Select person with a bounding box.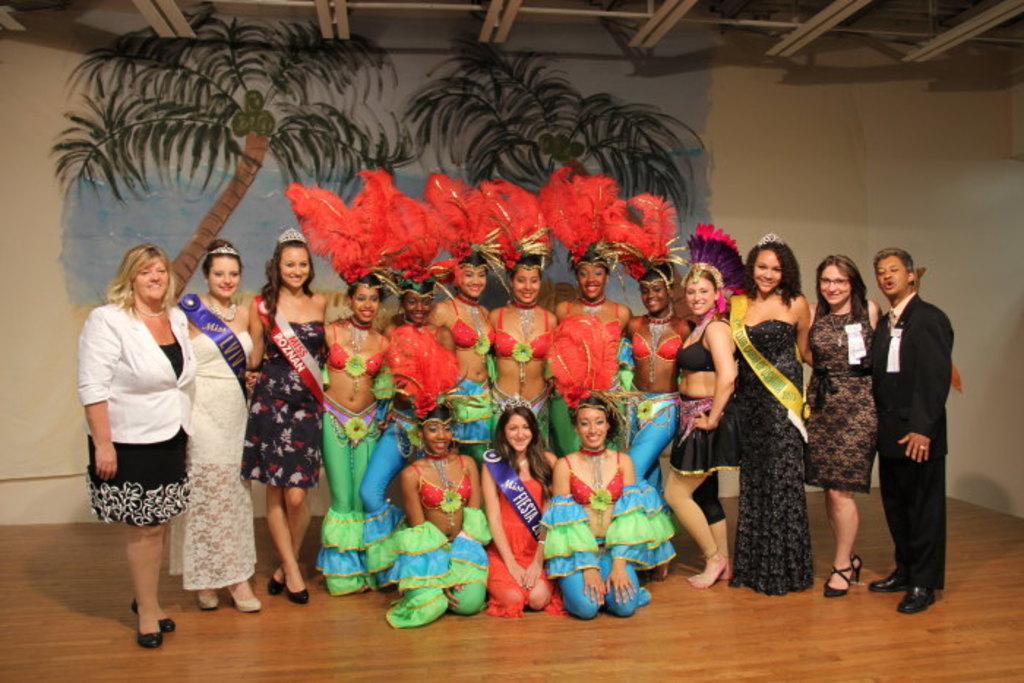
select_region(622, 190, 688, 579).
